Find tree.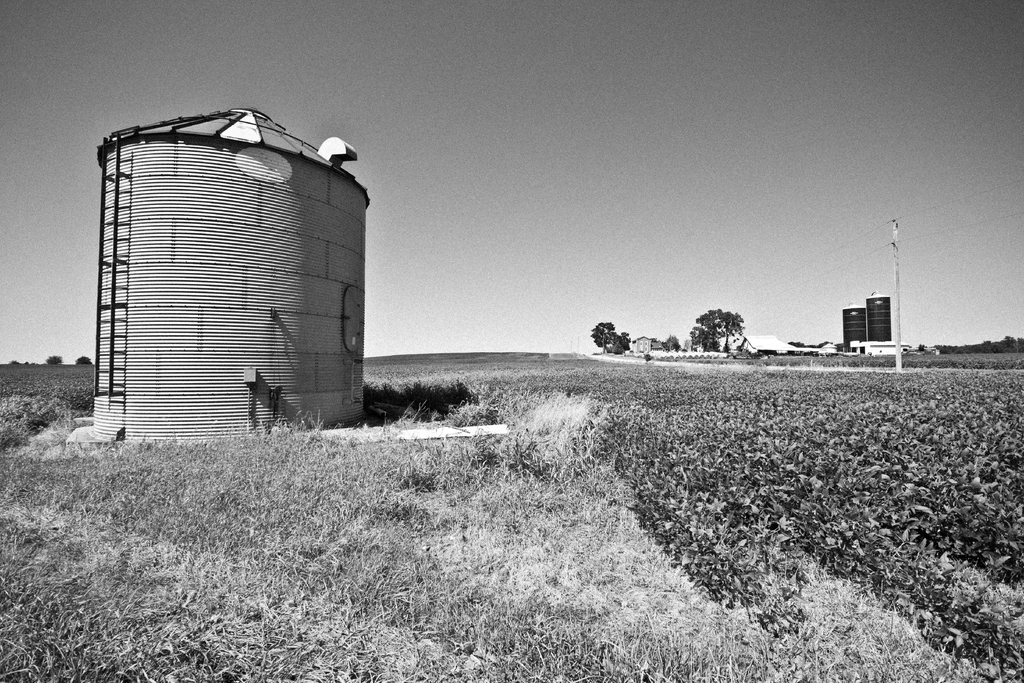
[592, 320, 631, 356].
